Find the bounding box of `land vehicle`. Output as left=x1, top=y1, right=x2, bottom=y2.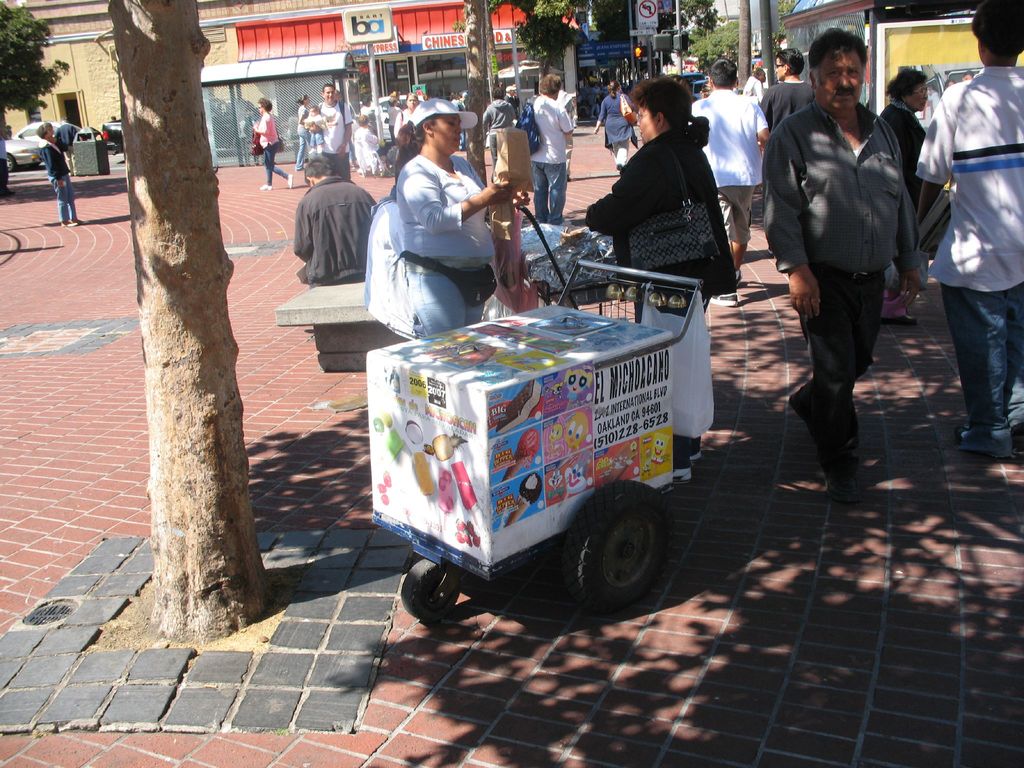
left=376, top=94, right=423, bottom=138.
